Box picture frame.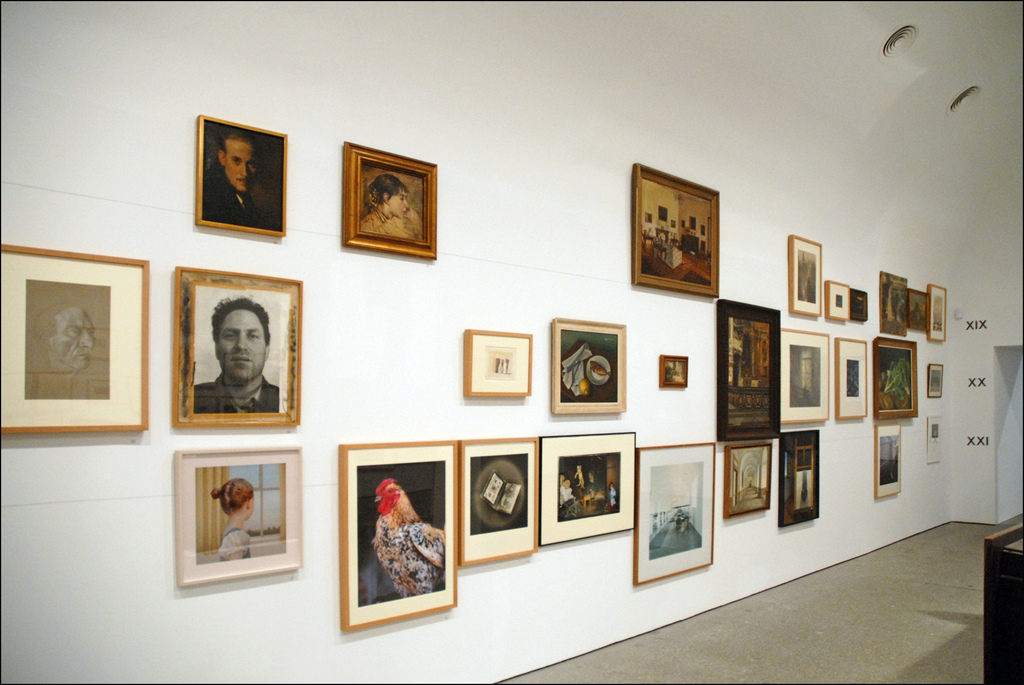
box(633, 443, 716, 586).
